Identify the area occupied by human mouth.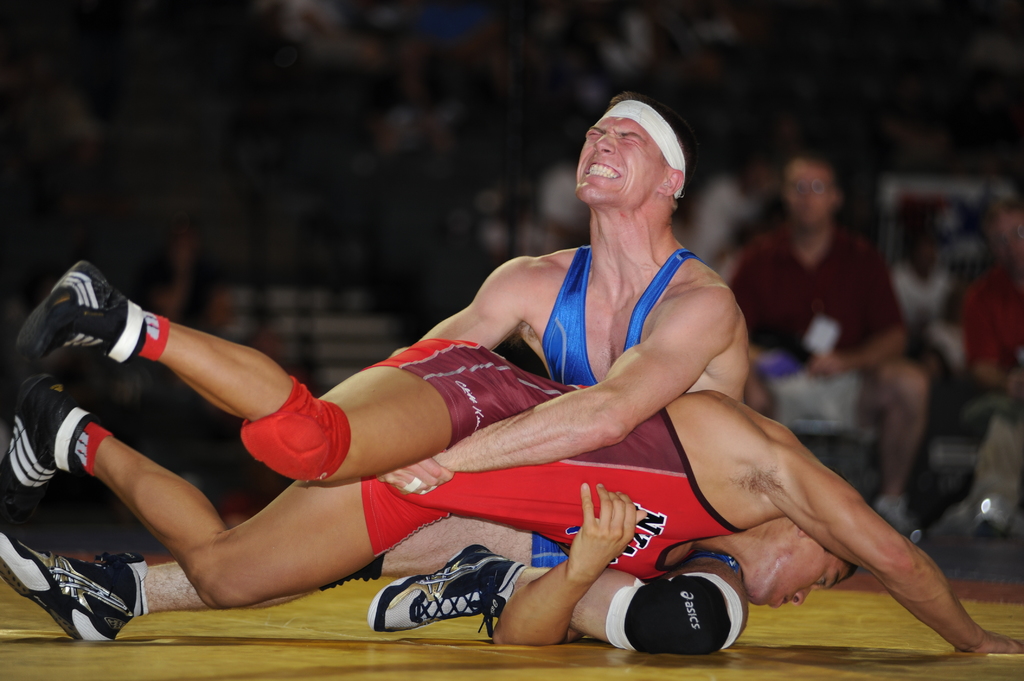
Area: {"left": 774, "top": 595, "right": 789, "bottom": 608}.
